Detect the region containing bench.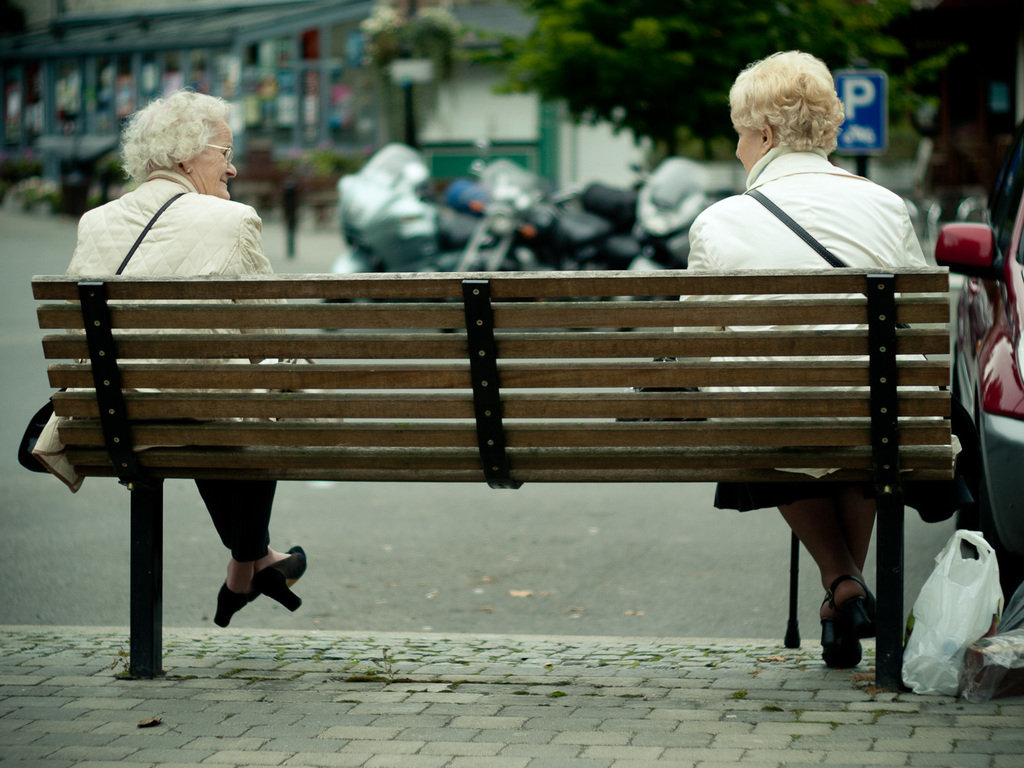
select_region(0, 257, 1023, 674).
